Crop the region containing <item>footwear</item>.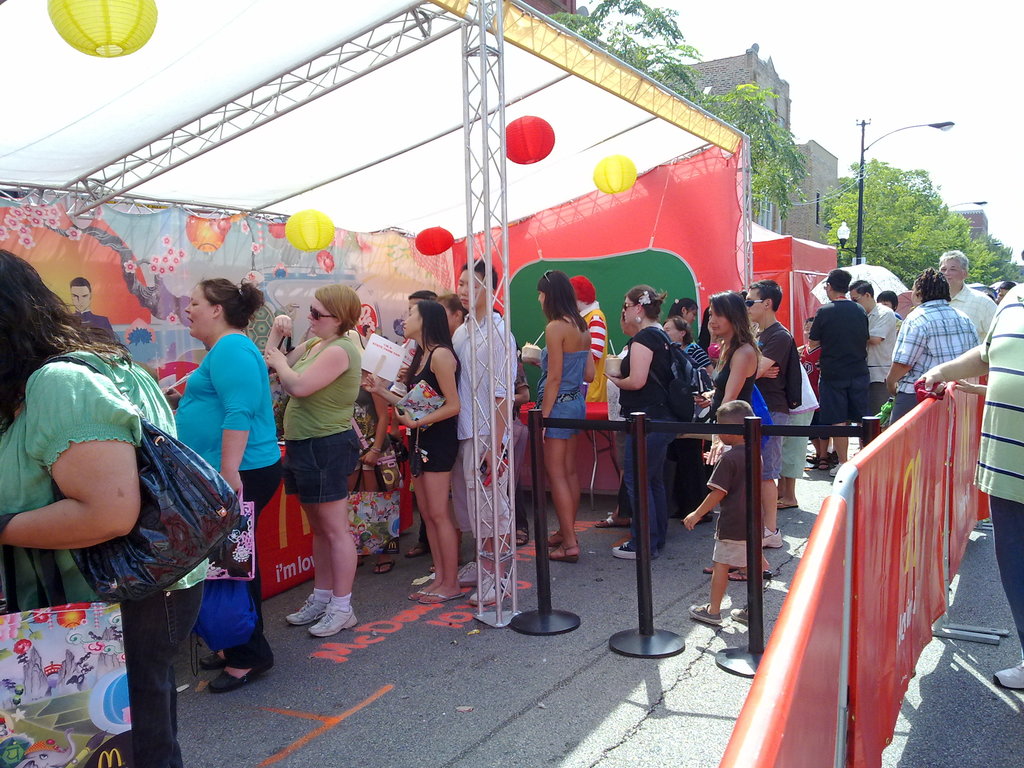
Crop region: region(703, 561, 741, 574).
